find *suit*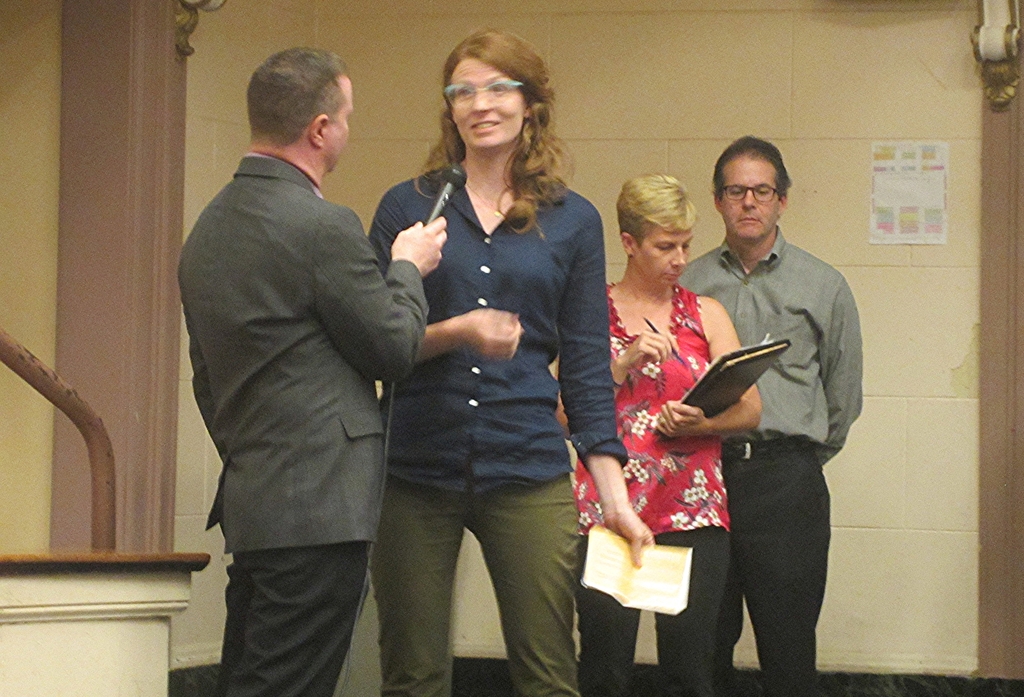
<bbox>169, 72, 429, 692</bbox>
